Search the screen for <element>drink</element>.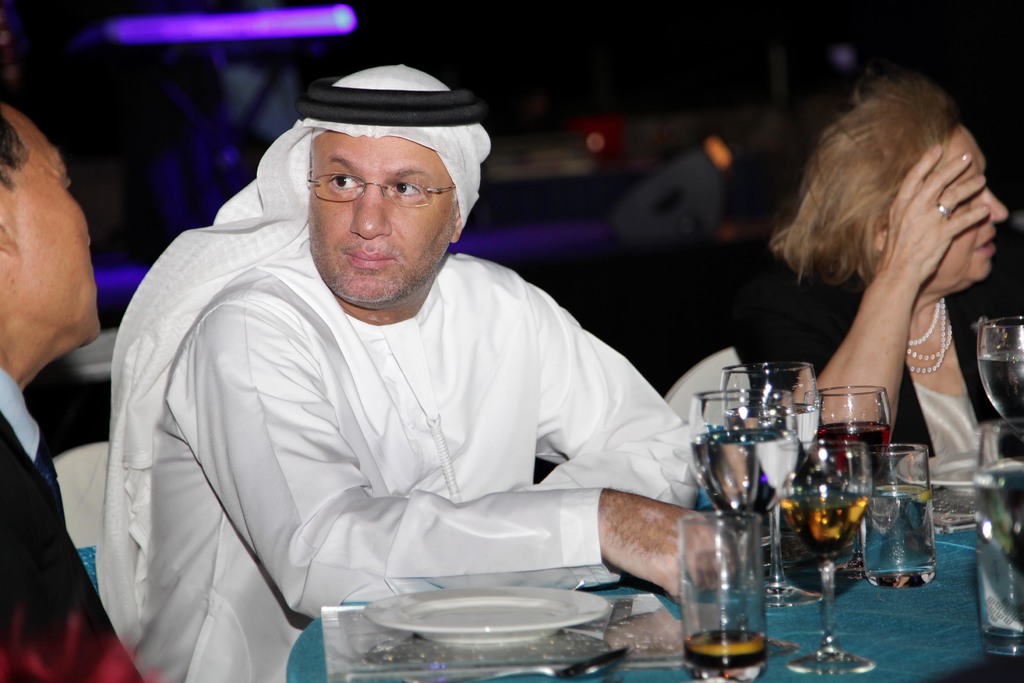
Found at l=975, t=465, r=1023, b=636.
